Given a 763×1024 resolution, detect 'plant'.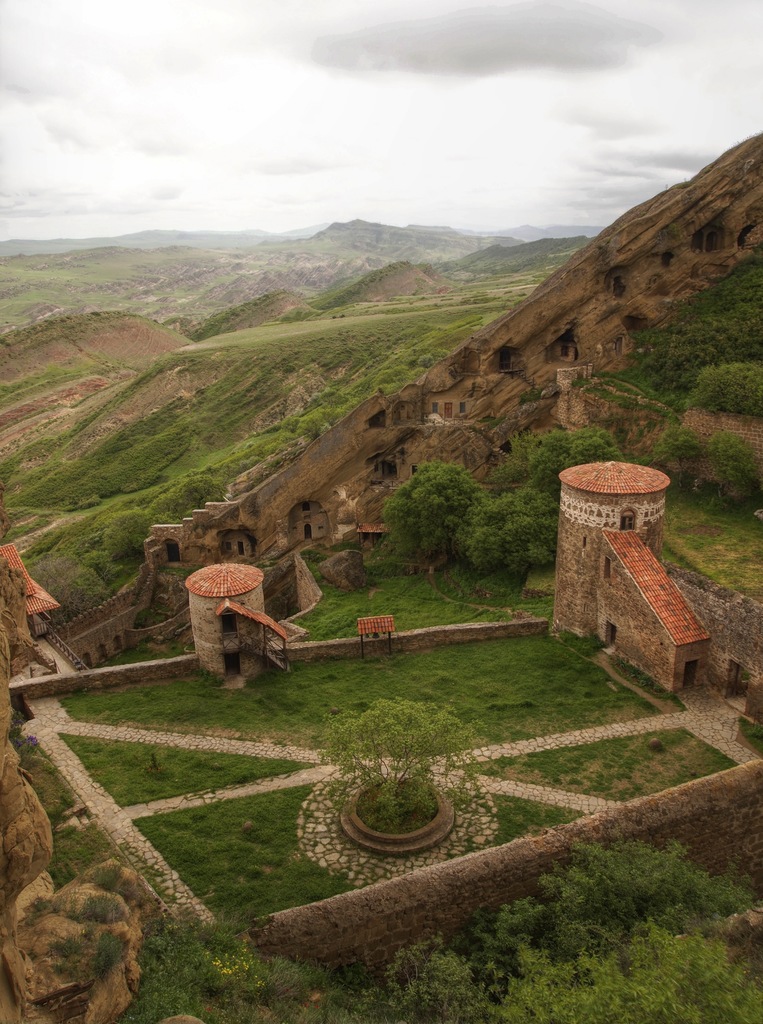
312, 722, 472, 852.
